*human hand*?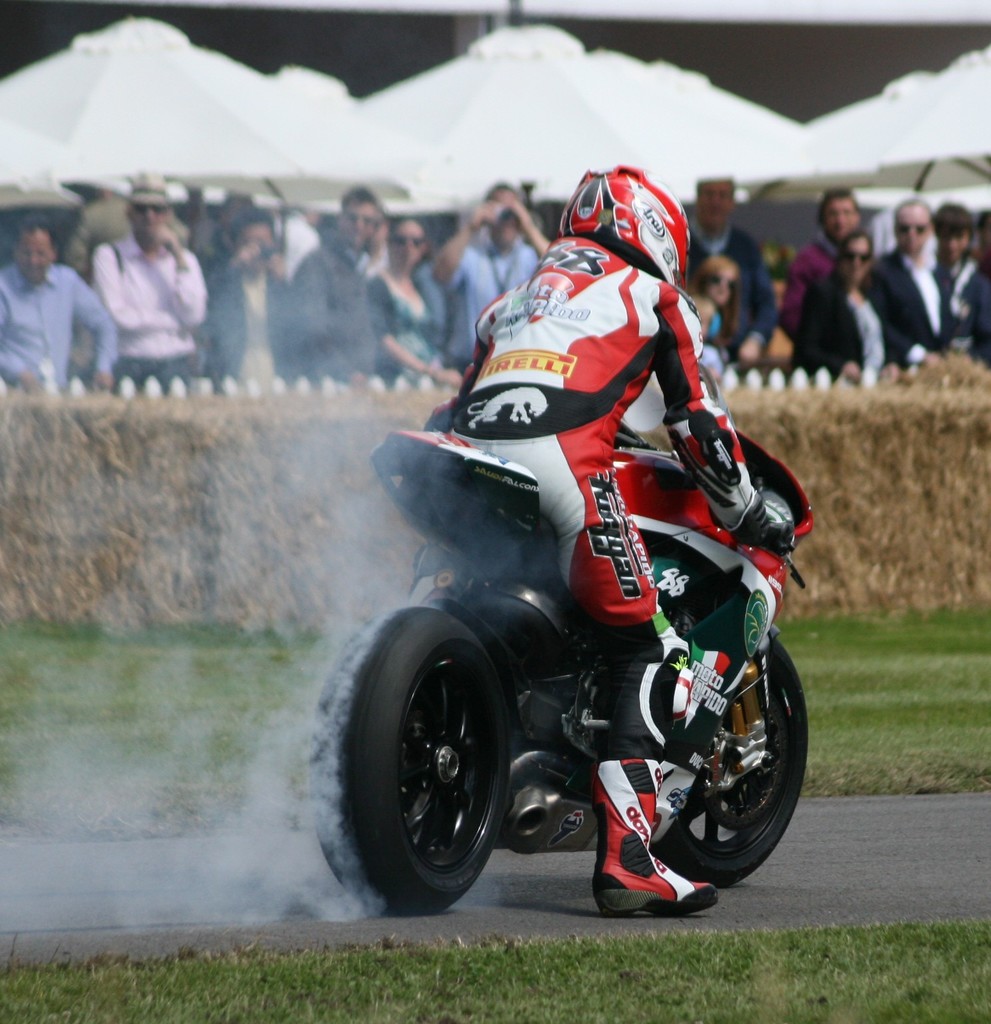
[16,370,42,389]
